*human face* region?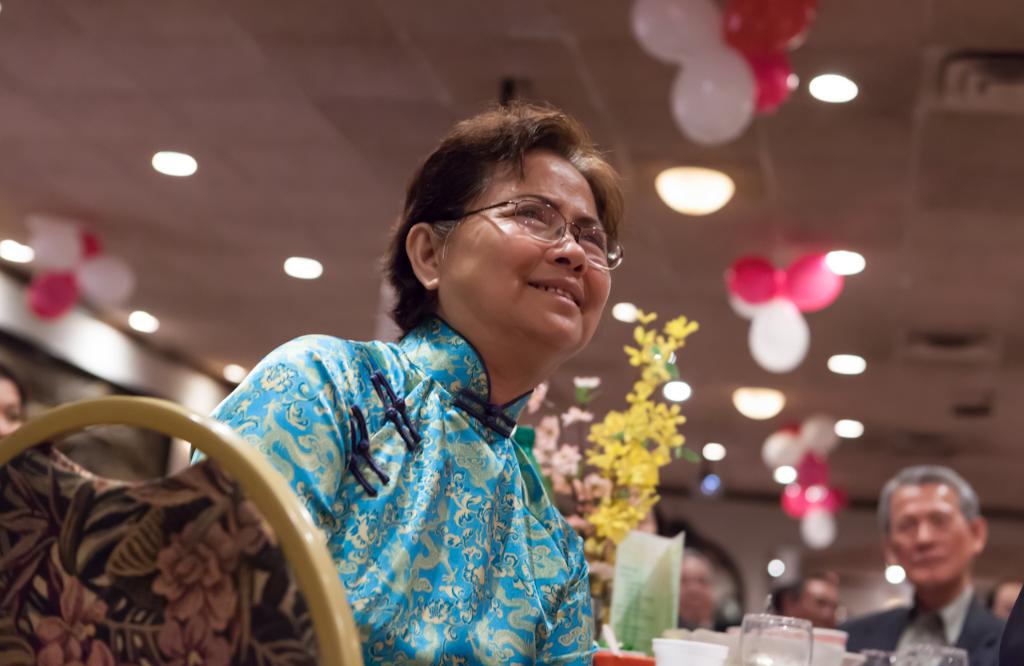
Rect(882, 482, 973, 586)
